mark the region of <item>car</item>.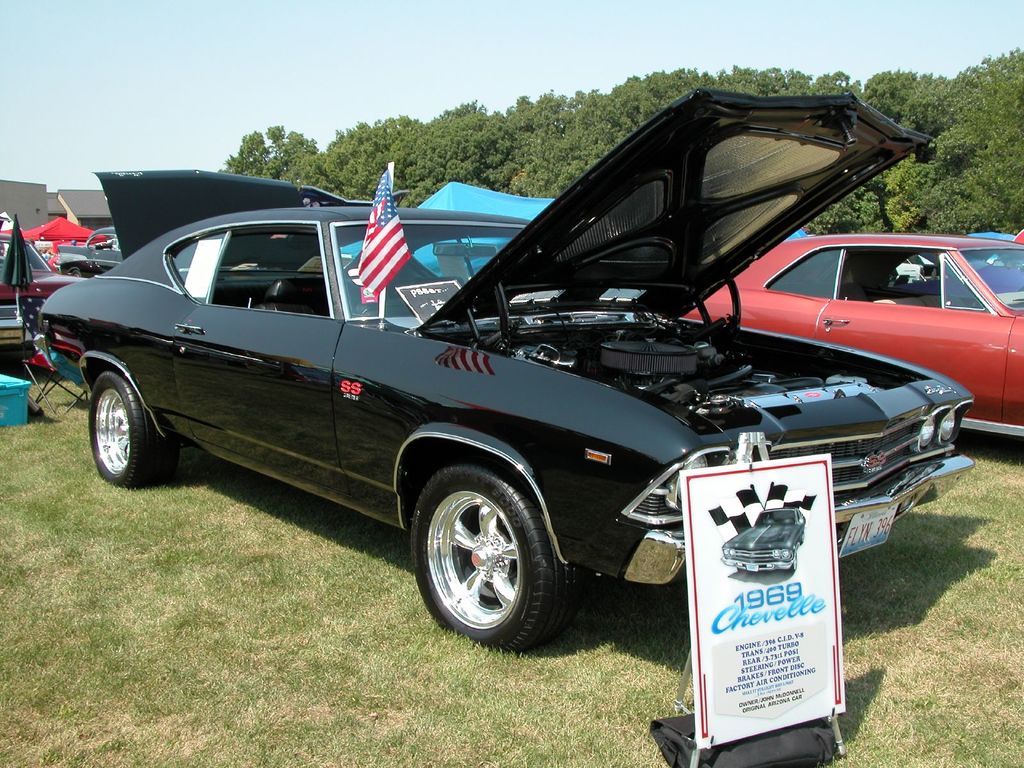
Region: (56,223,118,281).
